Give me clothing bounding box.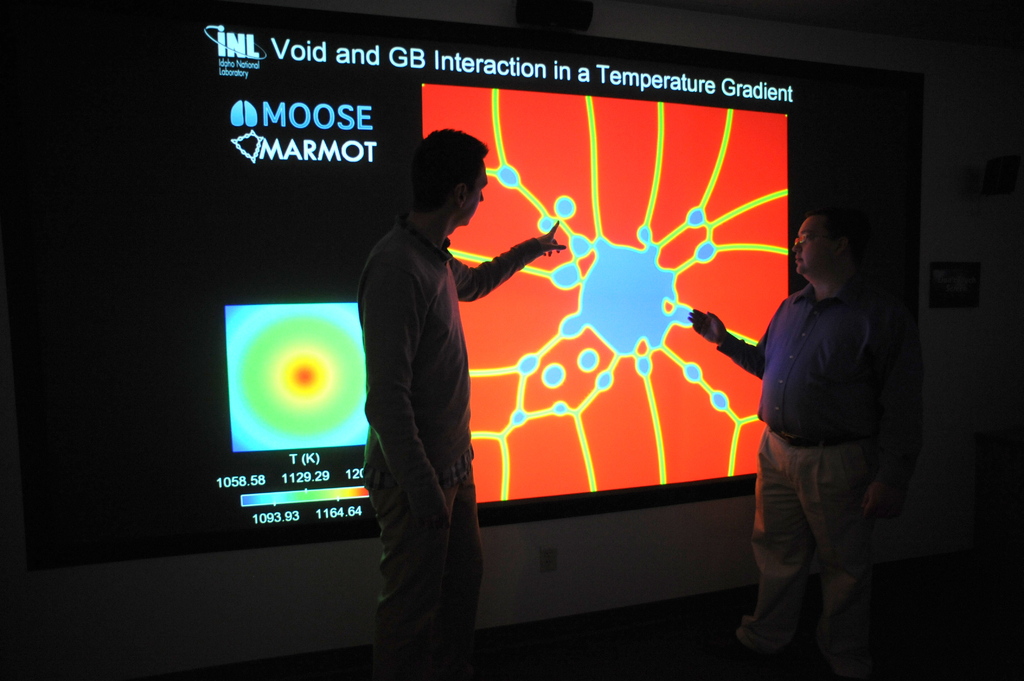
Rect(350, 135, 540, 640).
